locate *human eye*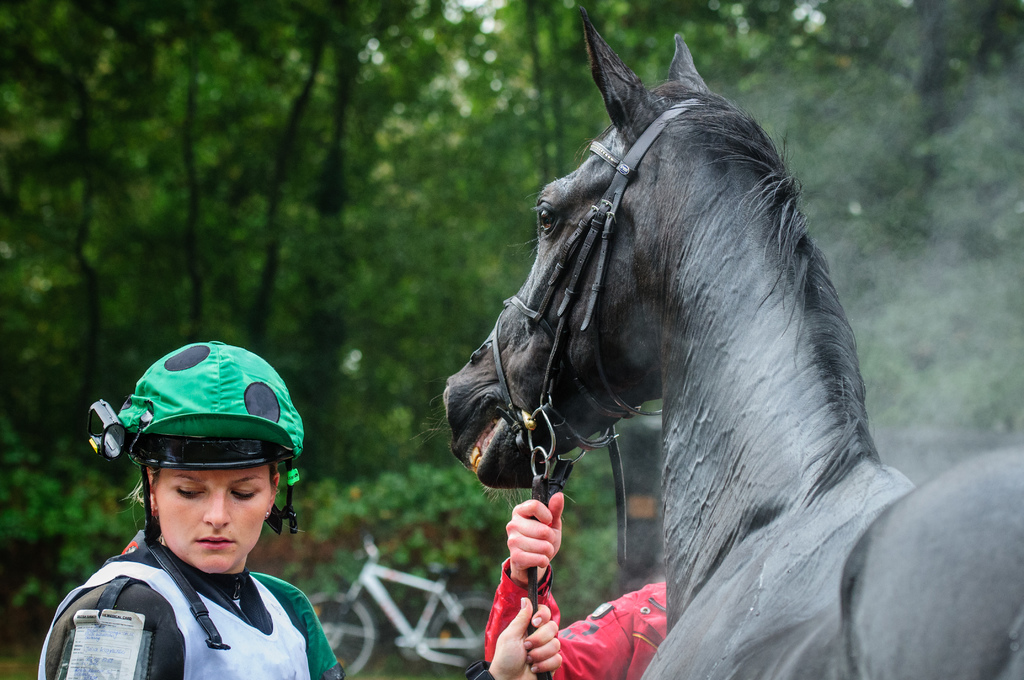
box(227, 487, 261, 502)
